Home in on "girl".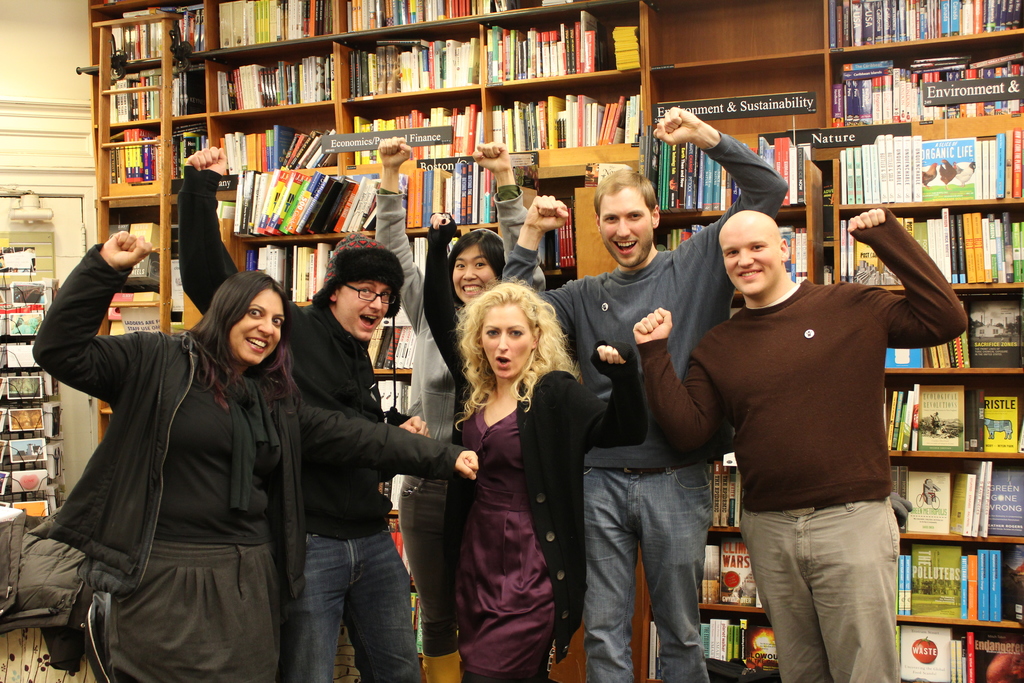
Homed in at {"x1": 428, "y1": 215, "x2": 638, "y2": 675}.
